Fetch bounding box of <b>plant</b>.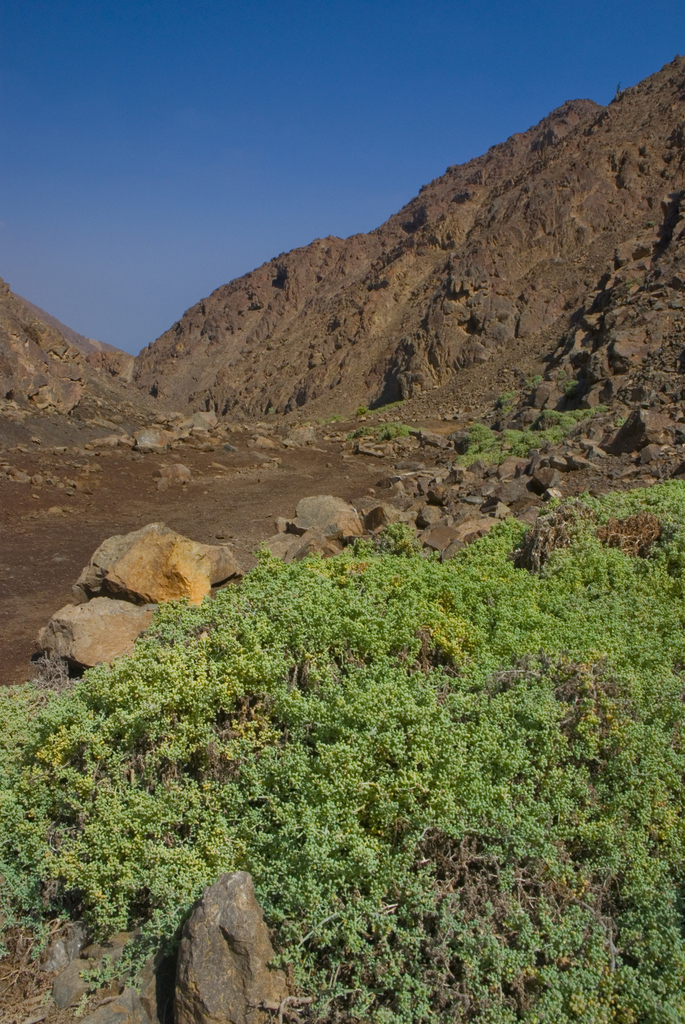
Bbox: [x1=350, y1=403, x2=389, y2=417].
